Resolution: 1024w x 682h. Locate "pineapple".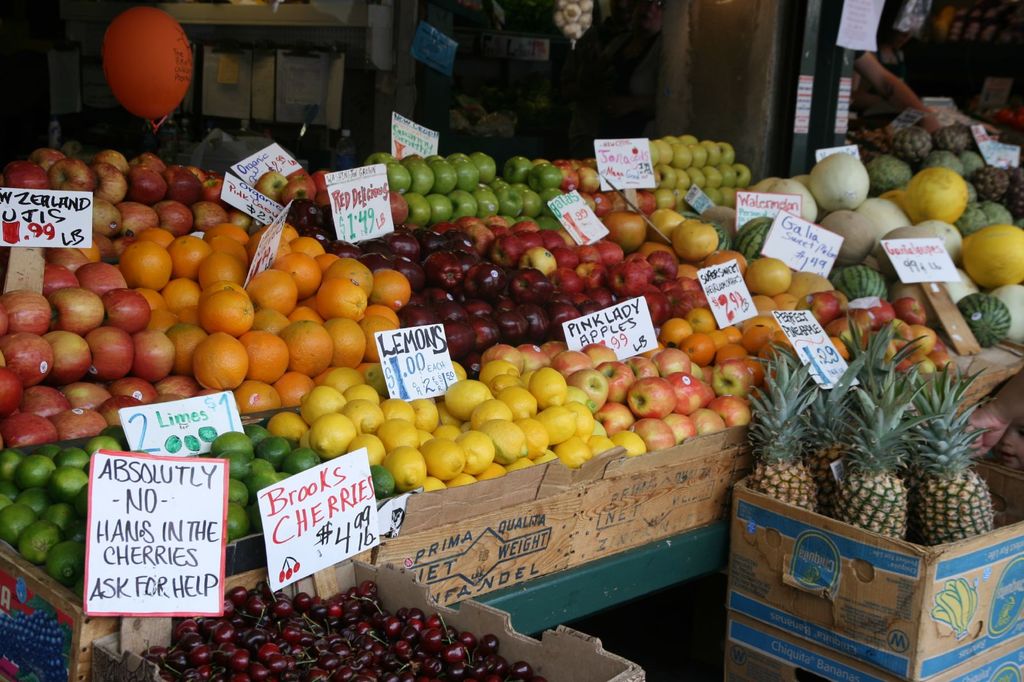
[834,314,918,400].
